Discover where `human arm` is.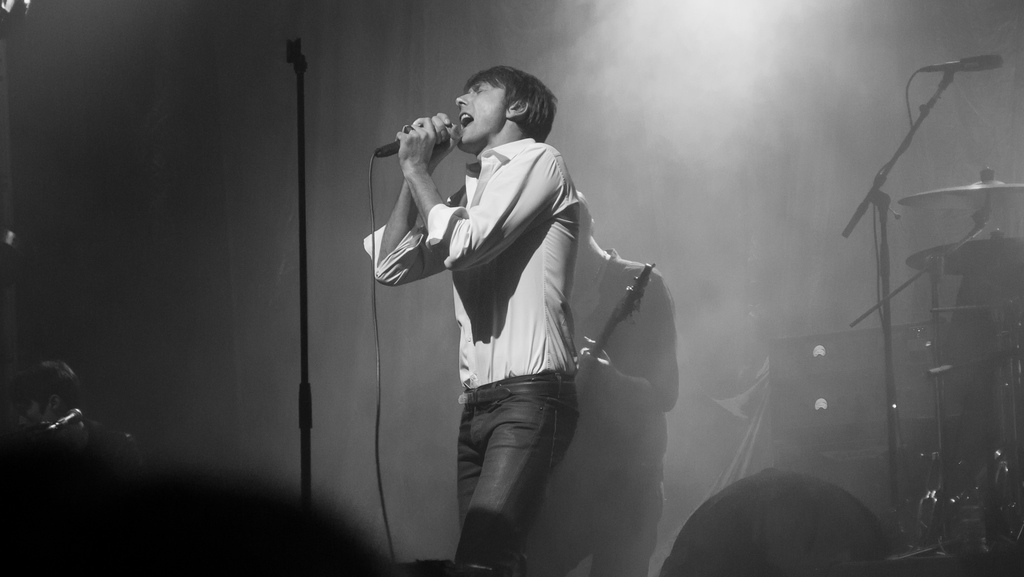
Discovered at [left=358, top=111, right=452, bottom=288].
